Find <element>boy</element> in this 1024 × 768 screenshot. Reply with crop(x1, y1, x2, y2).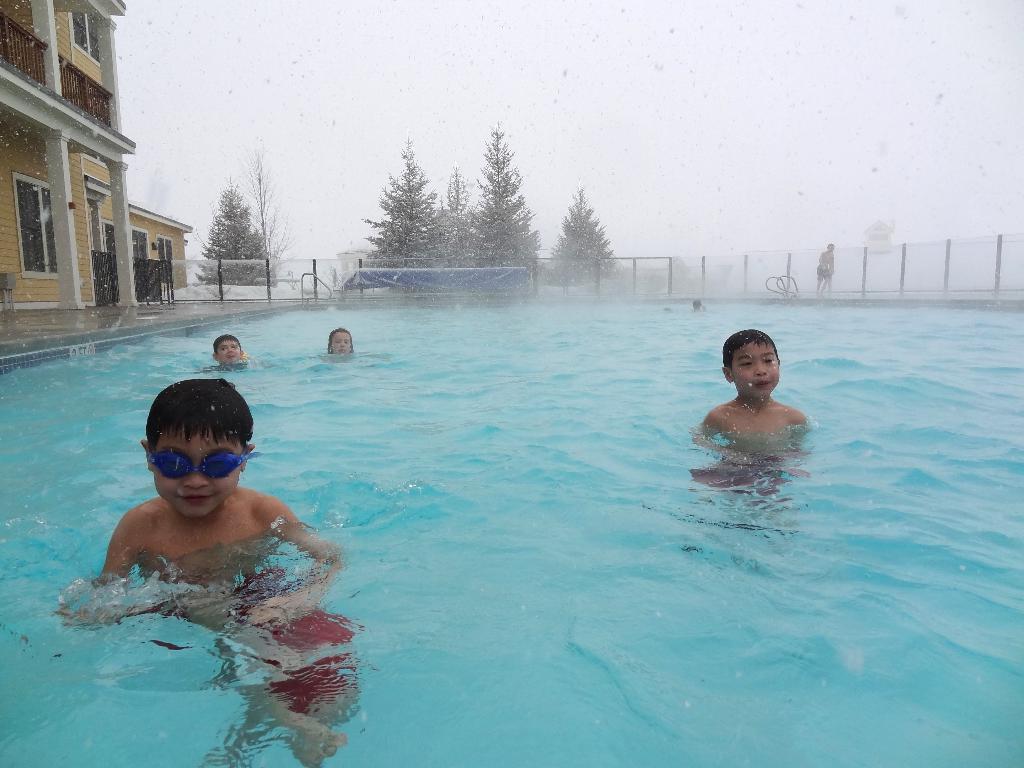
crop(90, 377, 358, 767).
